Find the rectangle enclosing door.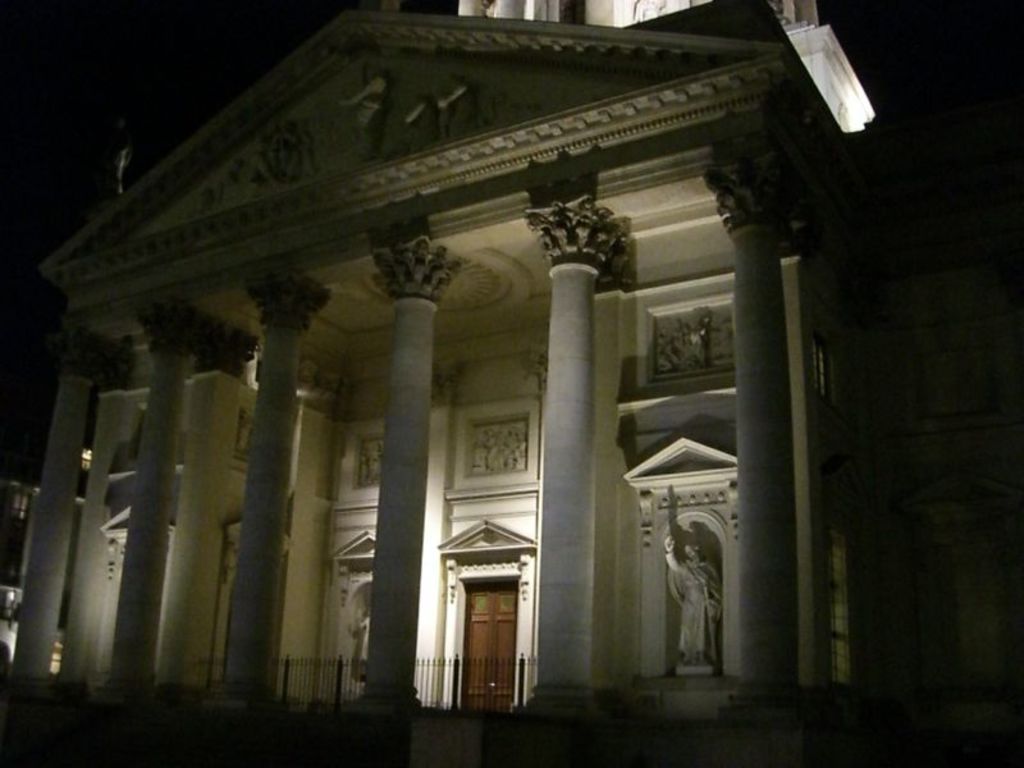
<bbox>467, 582, 515, 701</bbox>.
